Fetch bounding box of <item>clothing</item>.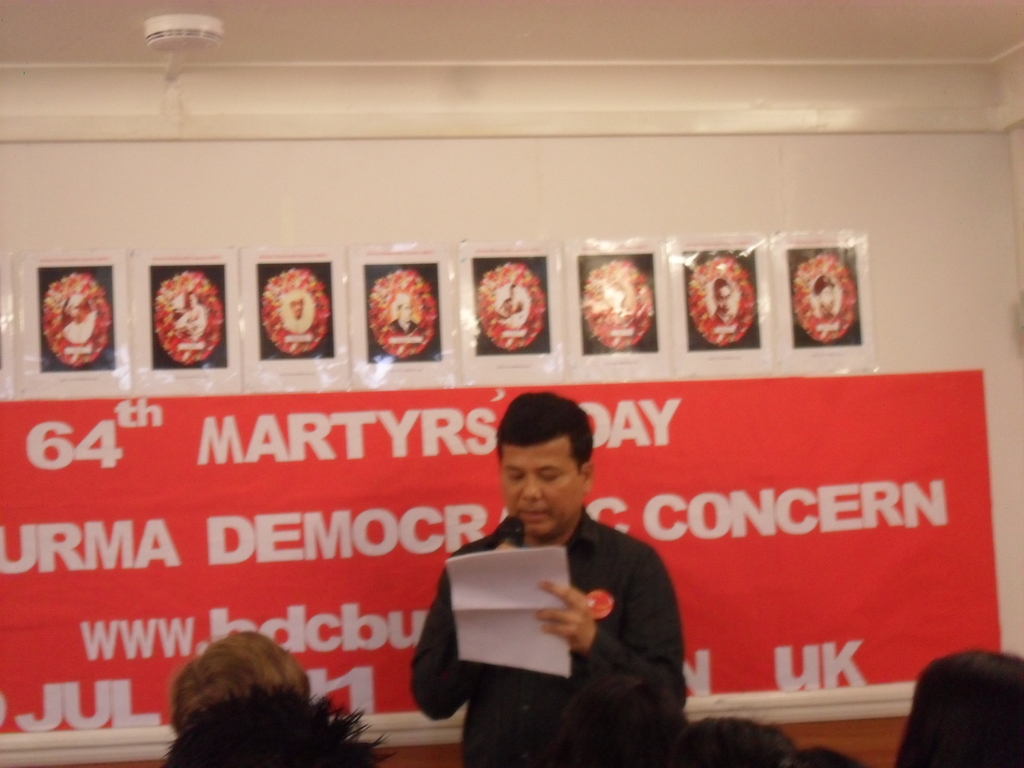
Bbox: rect(176, 304, 205, 336).
